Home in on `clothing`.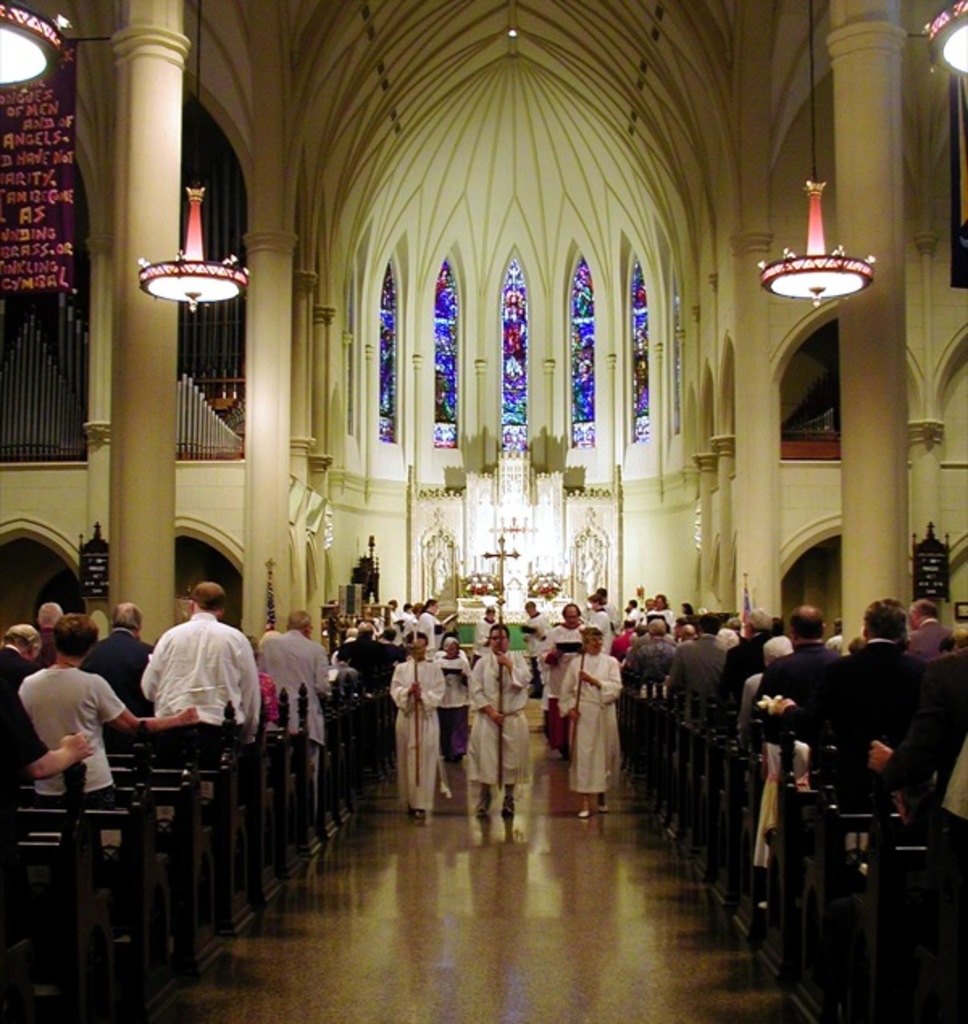
Homed in at (440, 656, 471, 747).
